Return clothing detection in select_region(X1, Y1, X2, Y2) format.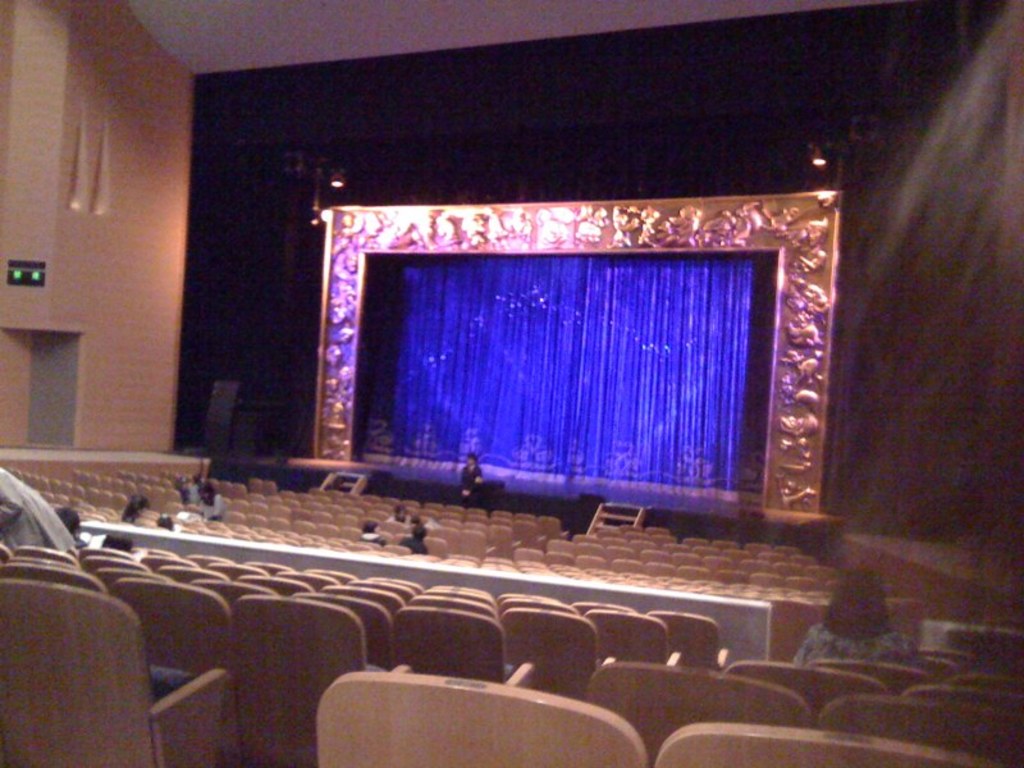
select_region(197, 493, 225, 524).
